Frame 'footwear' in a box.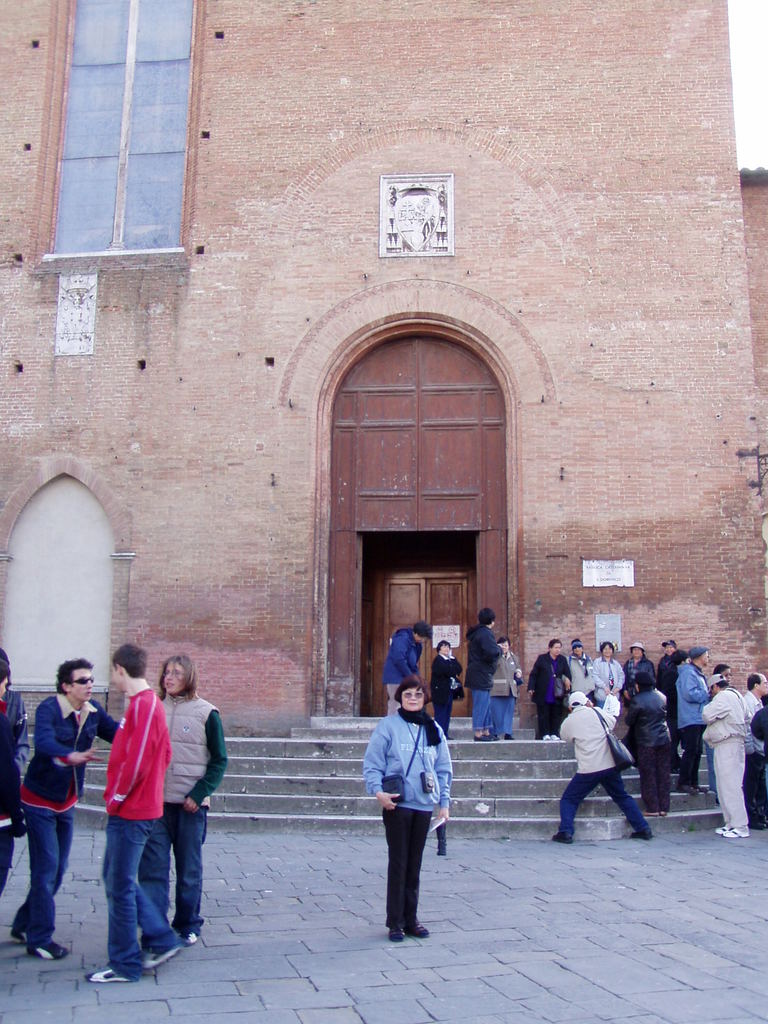
bbox(712, 819, 733, 833).
